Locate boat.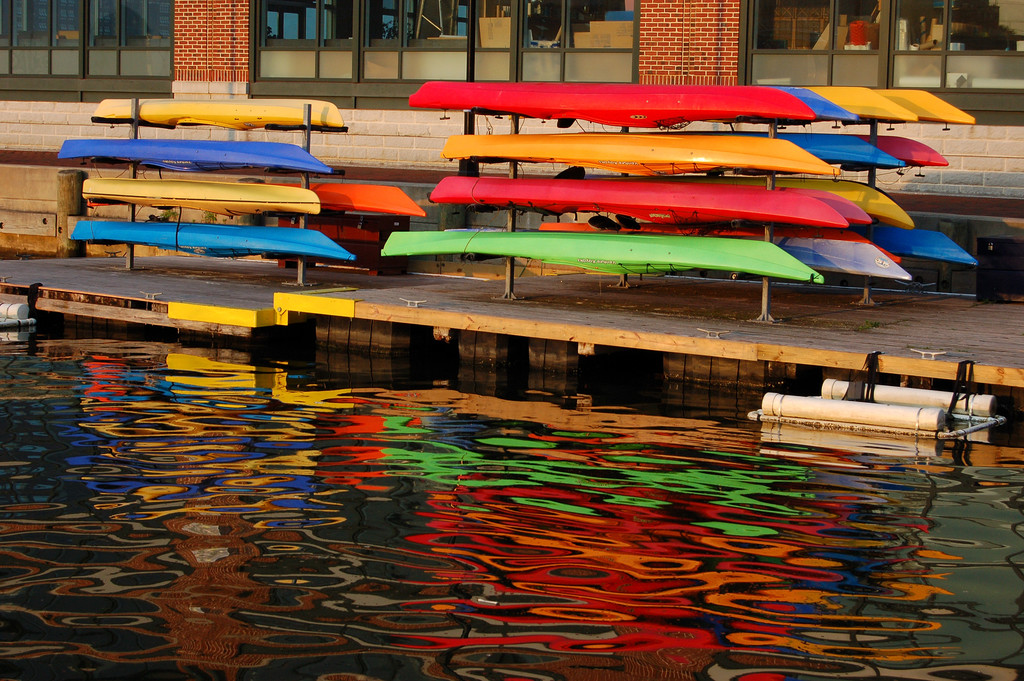
Bounding box: (x1=92, y1=100, x2=349, y2=129).
